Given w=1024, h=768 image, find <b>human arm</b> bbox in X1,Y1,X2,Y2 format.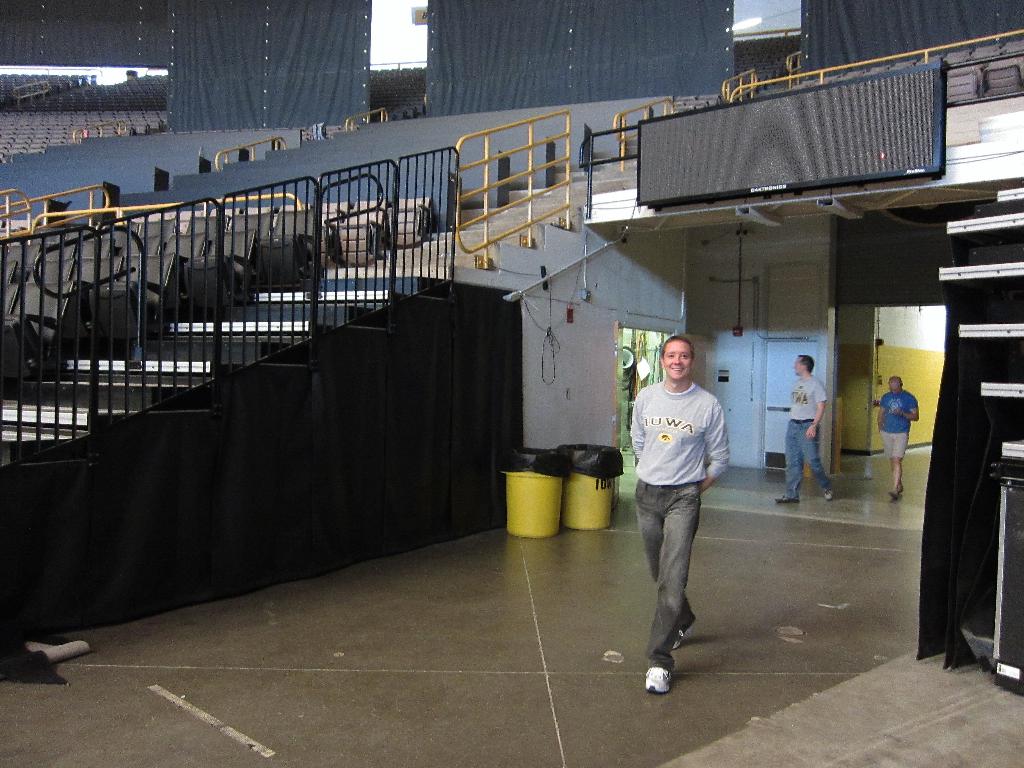
880,393,885,431.
